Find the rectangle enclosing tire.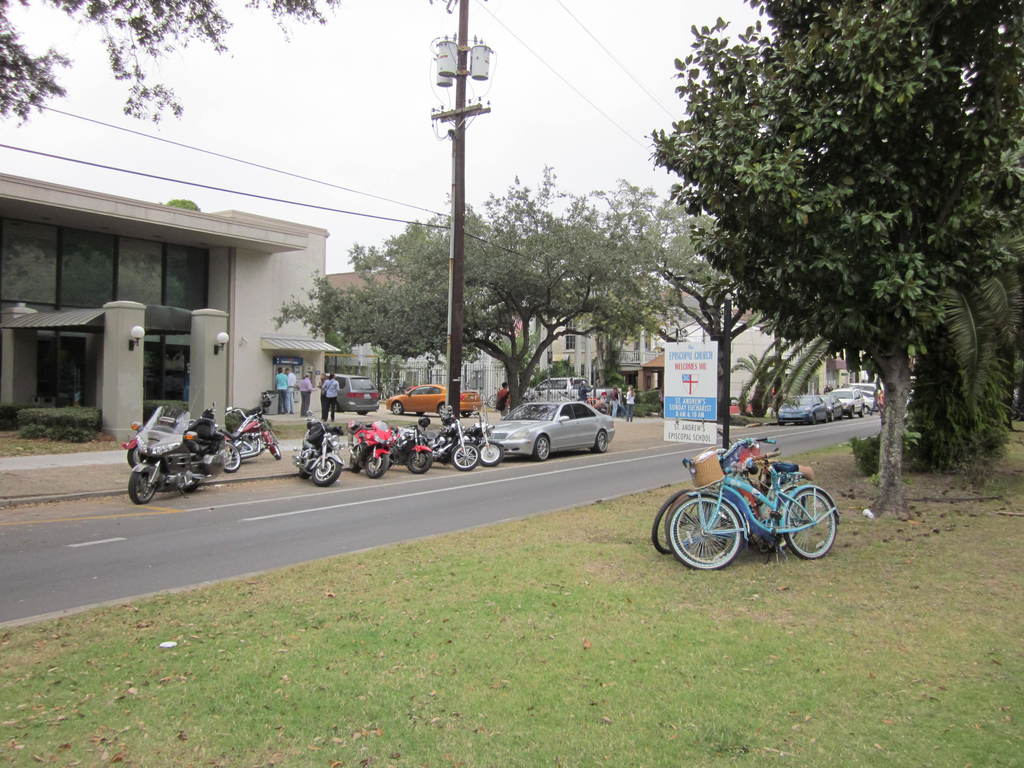
bbox=[779, 484, 840, 556].
